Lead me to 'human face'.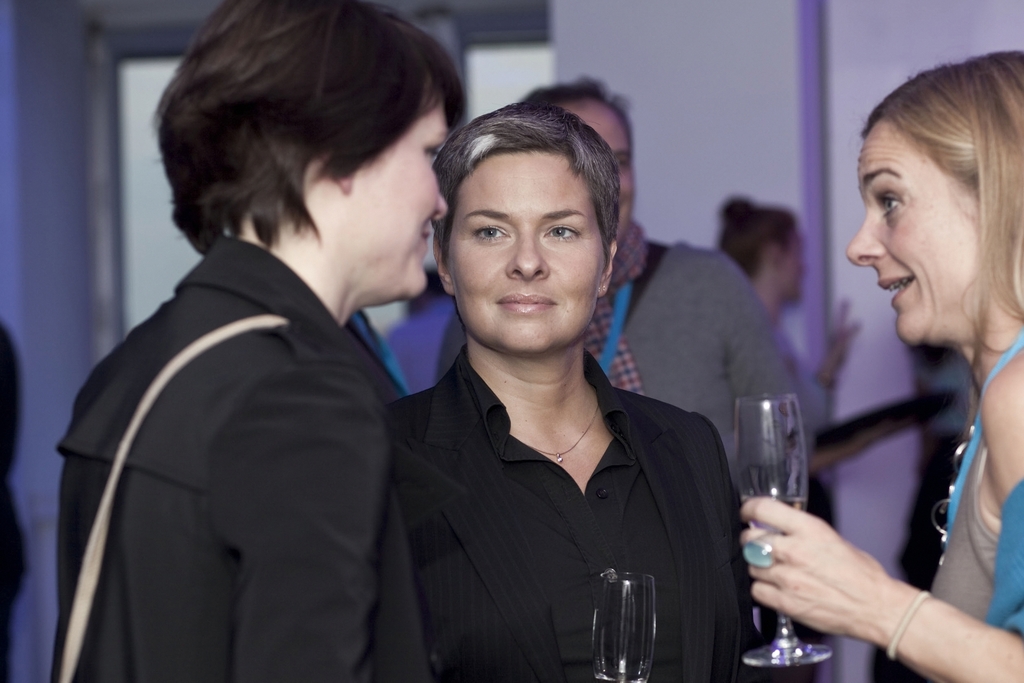
Lead to 325, 100, 450, 296.
